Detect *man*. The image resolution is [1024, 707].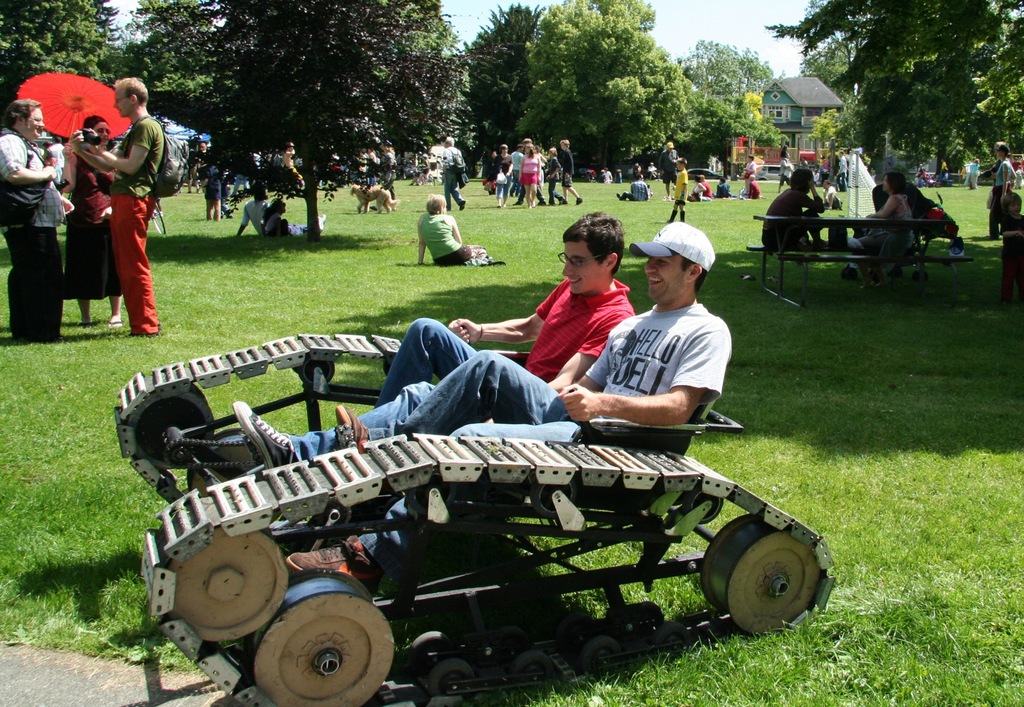
Rect(286, 216, 733, 597).
